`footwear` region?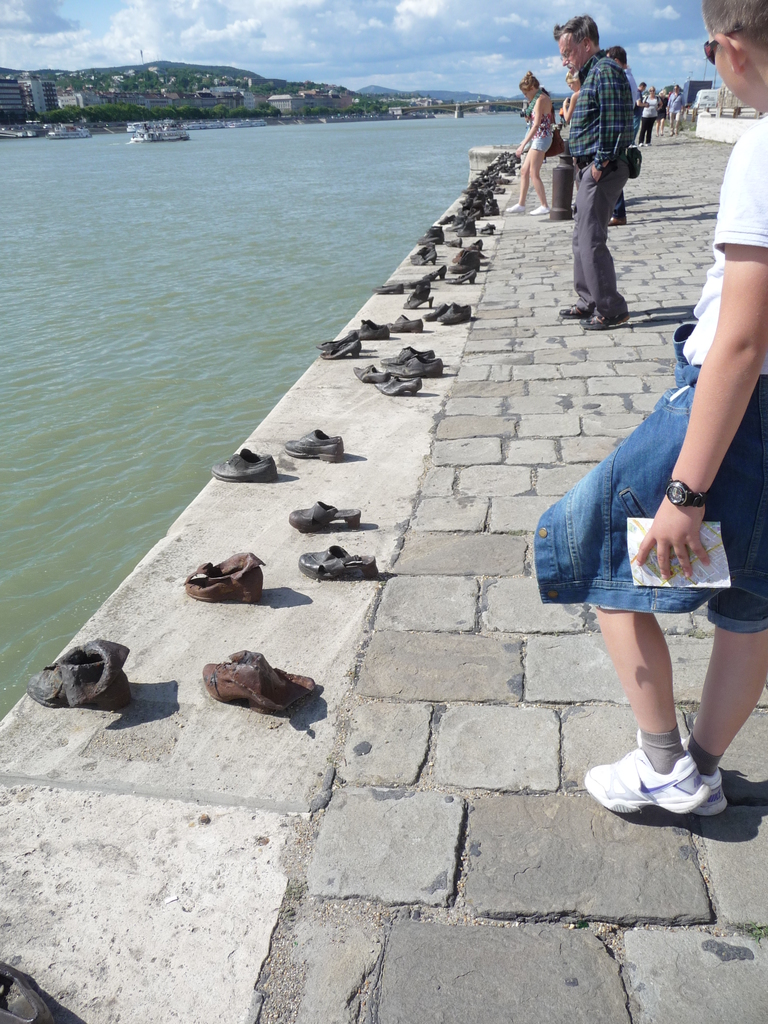
bbox=(295, 548, 377, 576)
